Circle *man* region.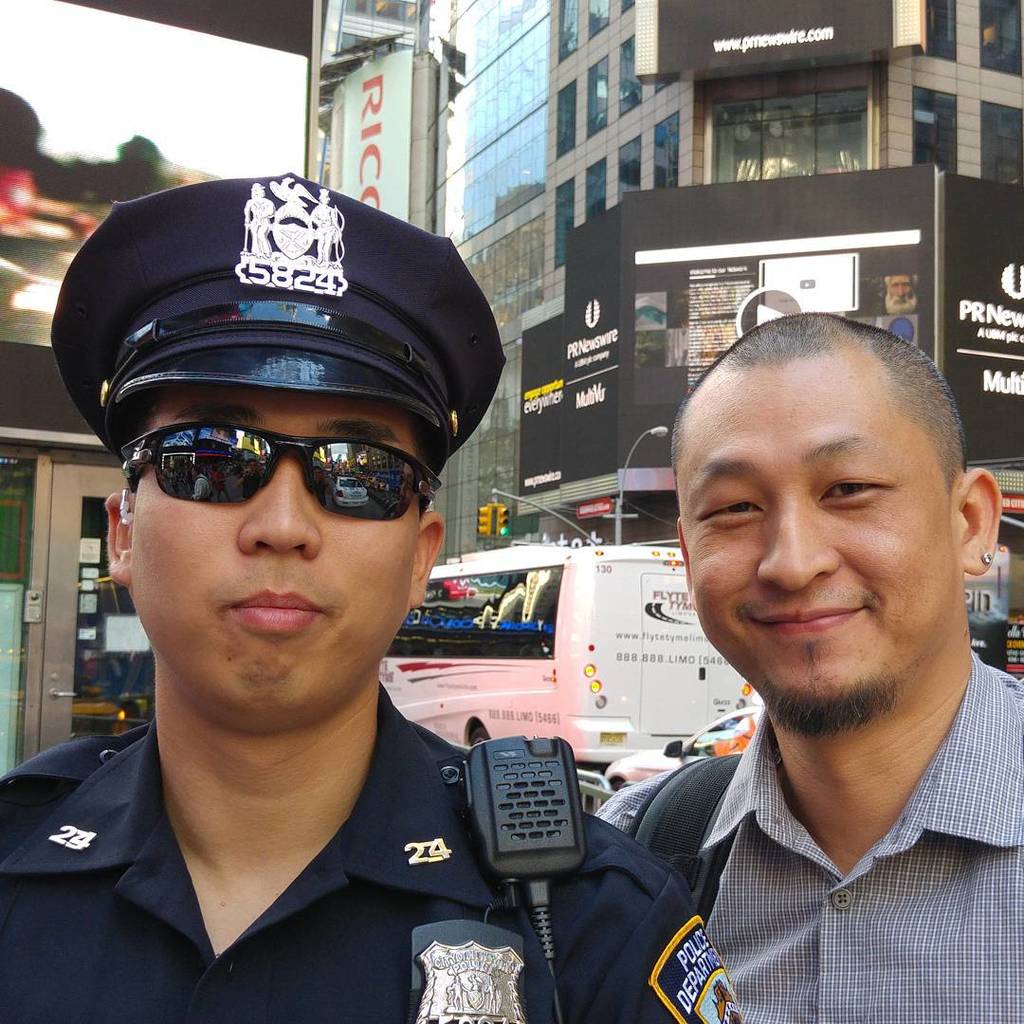
Region: 0, 169, 747, 1023.
